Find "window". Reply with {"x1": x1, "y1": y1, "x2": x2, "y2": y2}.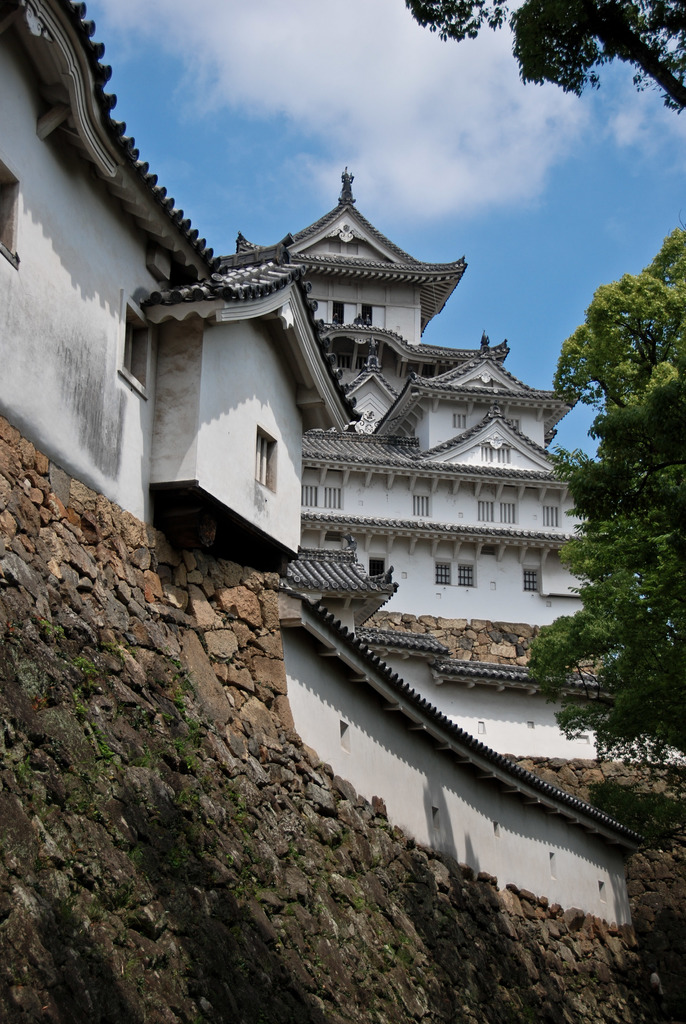
{"x1": 523, "y1": 568, "x2": 537, "y2": 594}.
